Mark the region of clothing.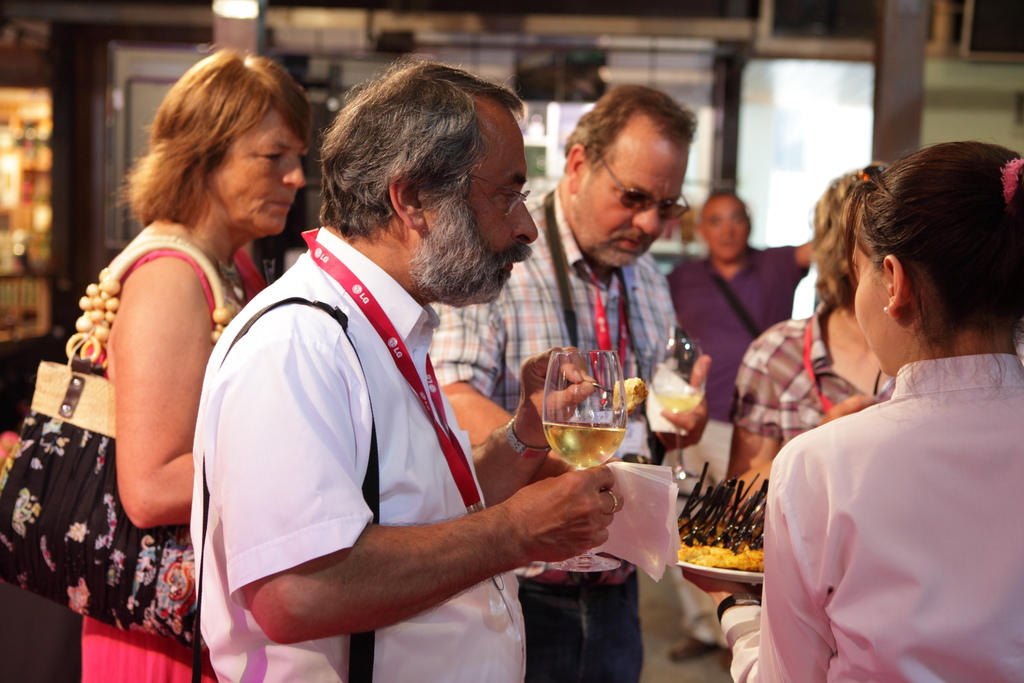
Region: 767, 286, 1010, 682.
